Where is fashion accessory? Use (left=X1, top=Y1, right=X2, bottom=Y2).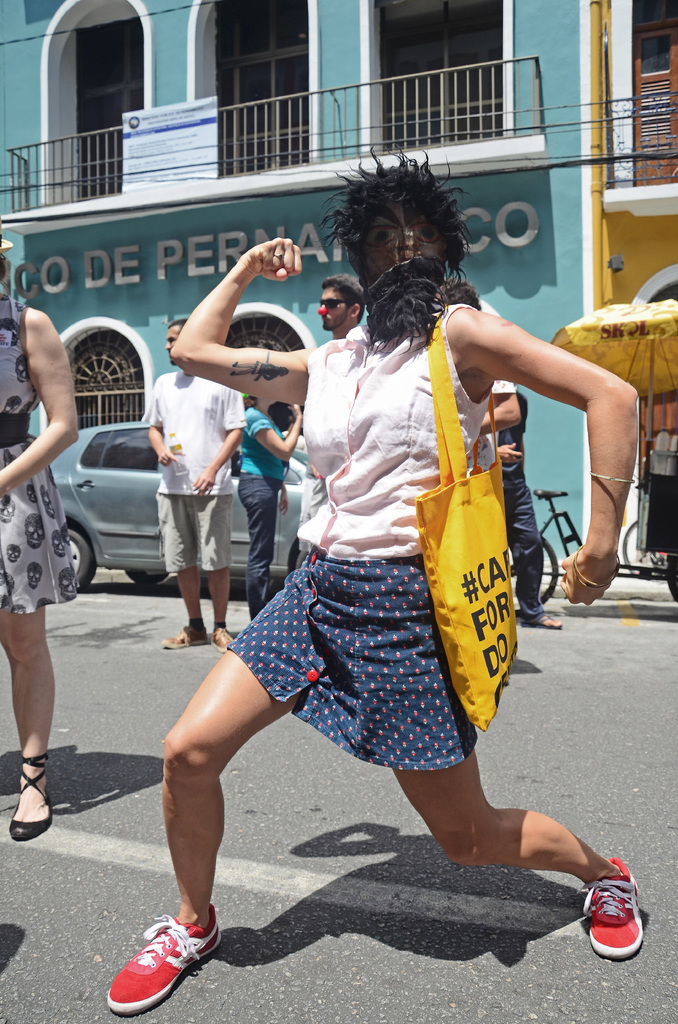
(left=581, top=853, right=643, bottom=958).
